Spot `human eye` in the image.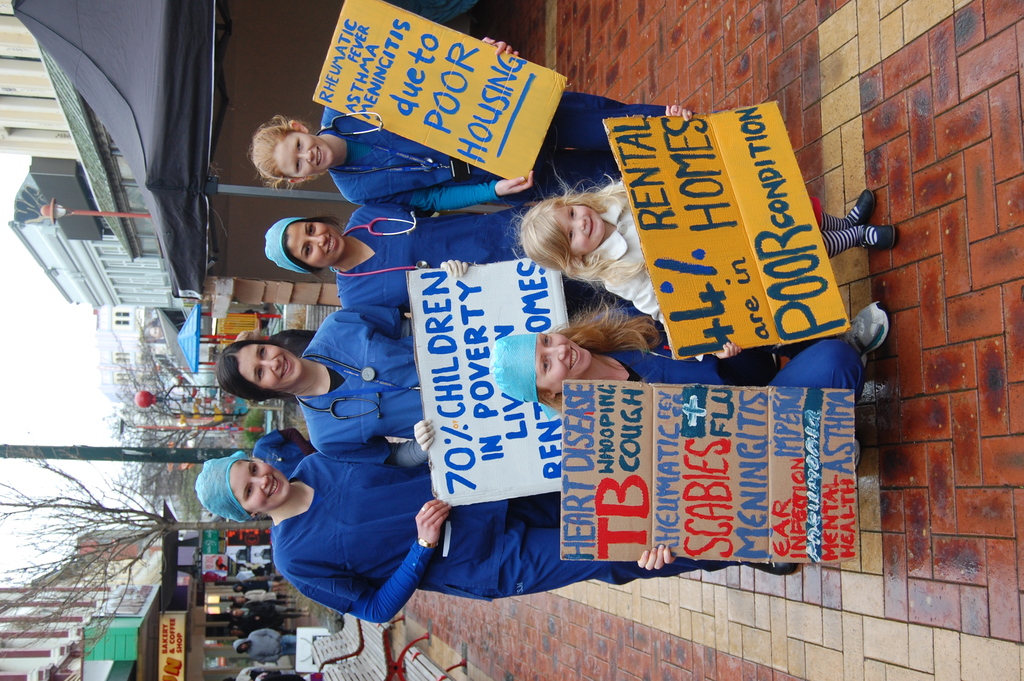
`human eye` found at [x1=300, y1=245, x2=311, y2=259].
